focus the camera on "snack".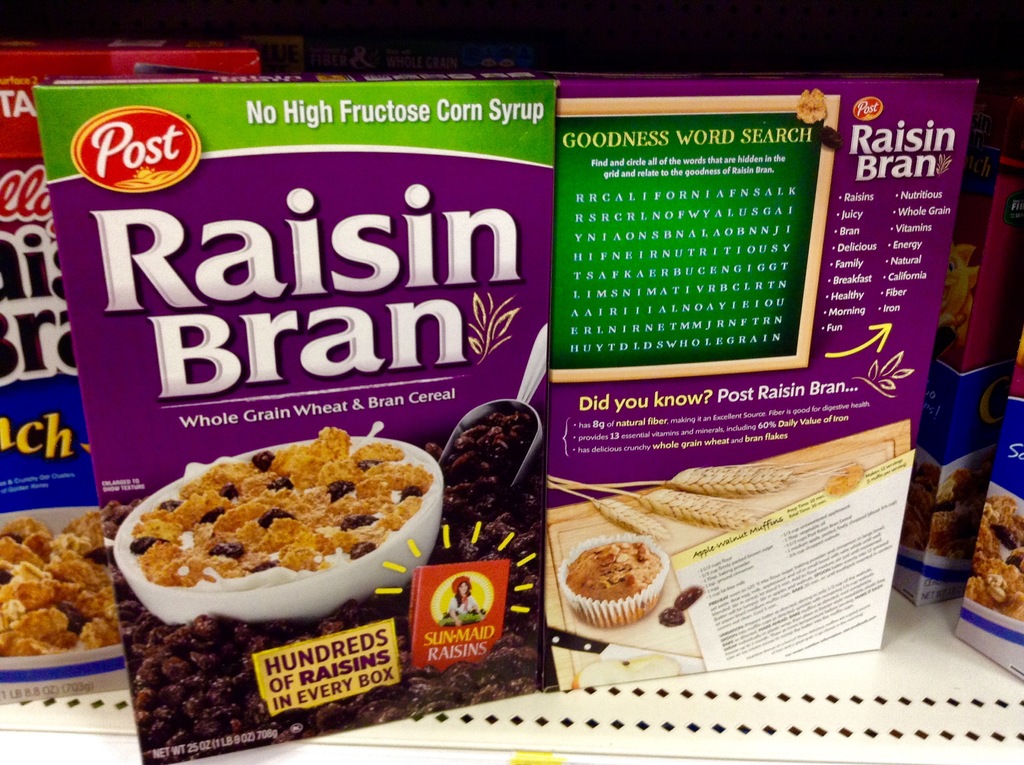
Focus region: 565,543,664,629.
